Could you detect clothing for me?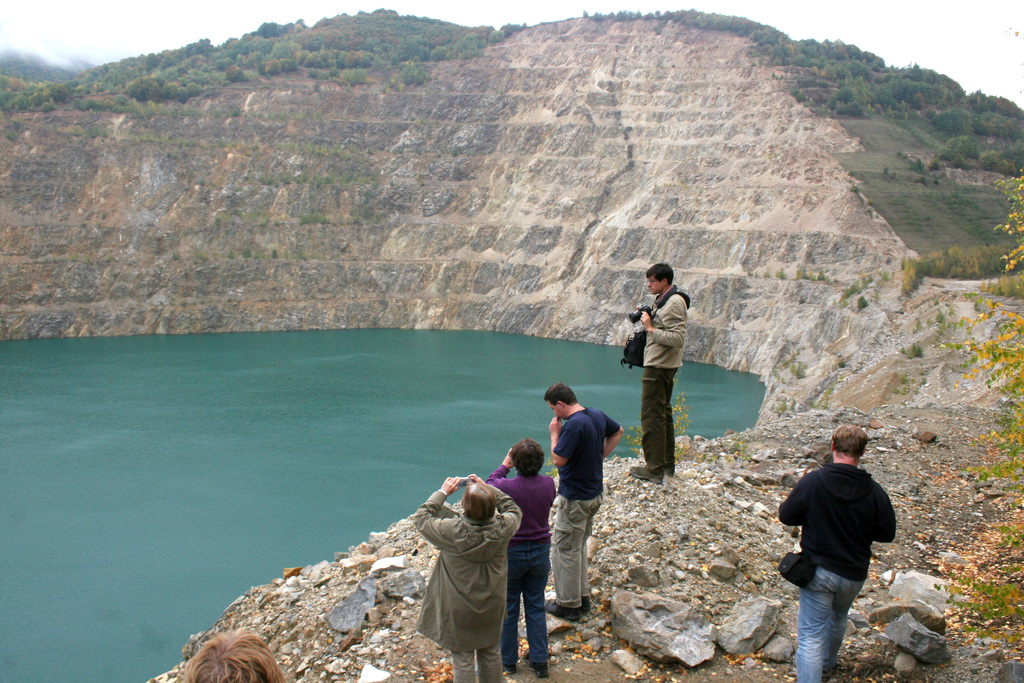
Detection result: l=500, t=457, r=556, b=646.
